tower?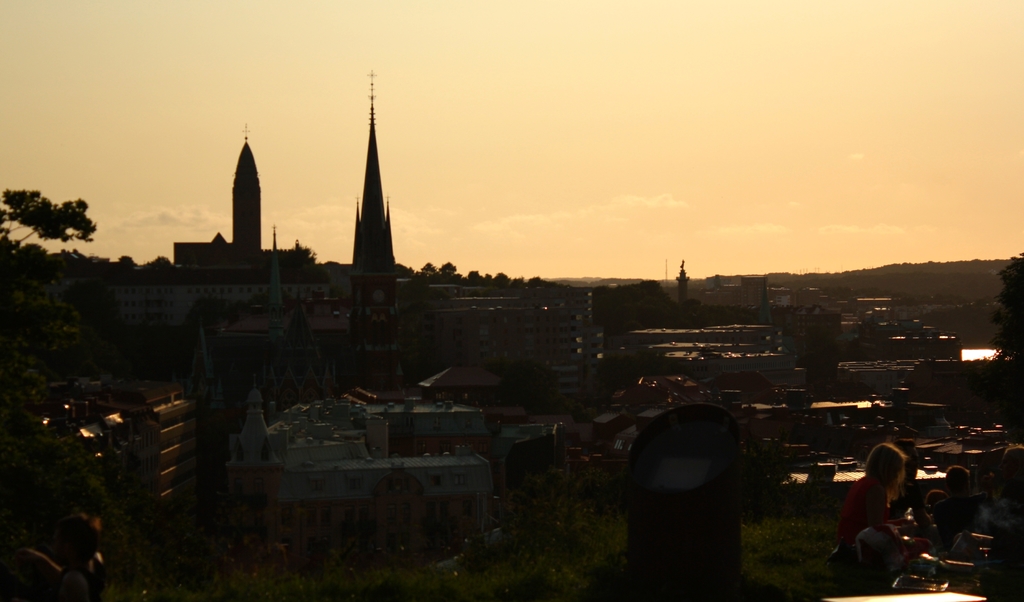
locate(345, 74, 406, 392)
